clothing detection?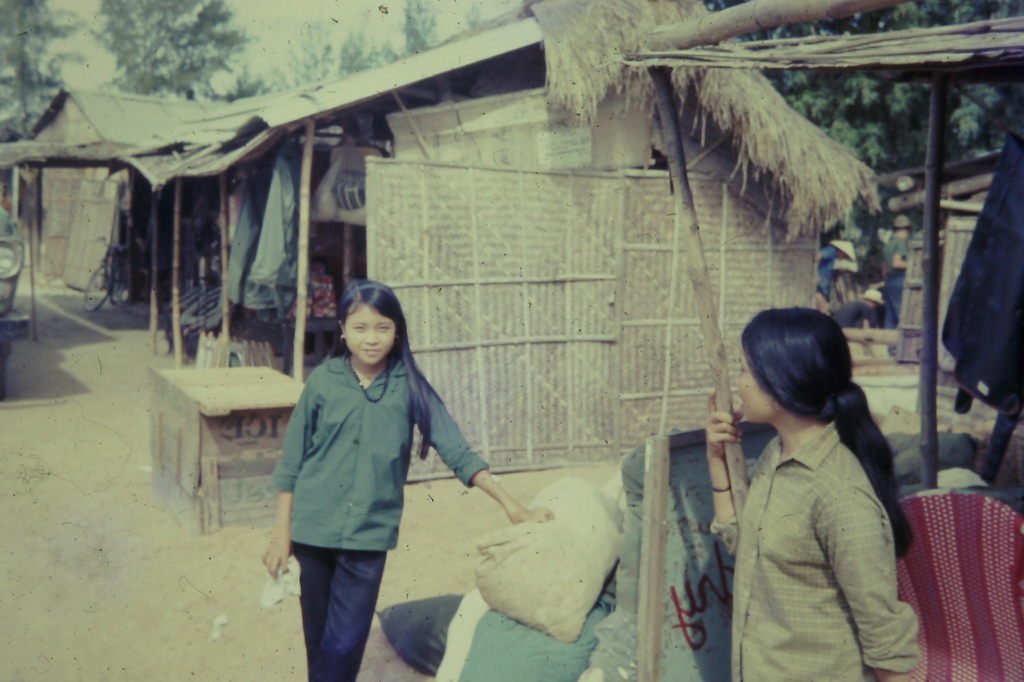
<box>275,320,492,640</box>
